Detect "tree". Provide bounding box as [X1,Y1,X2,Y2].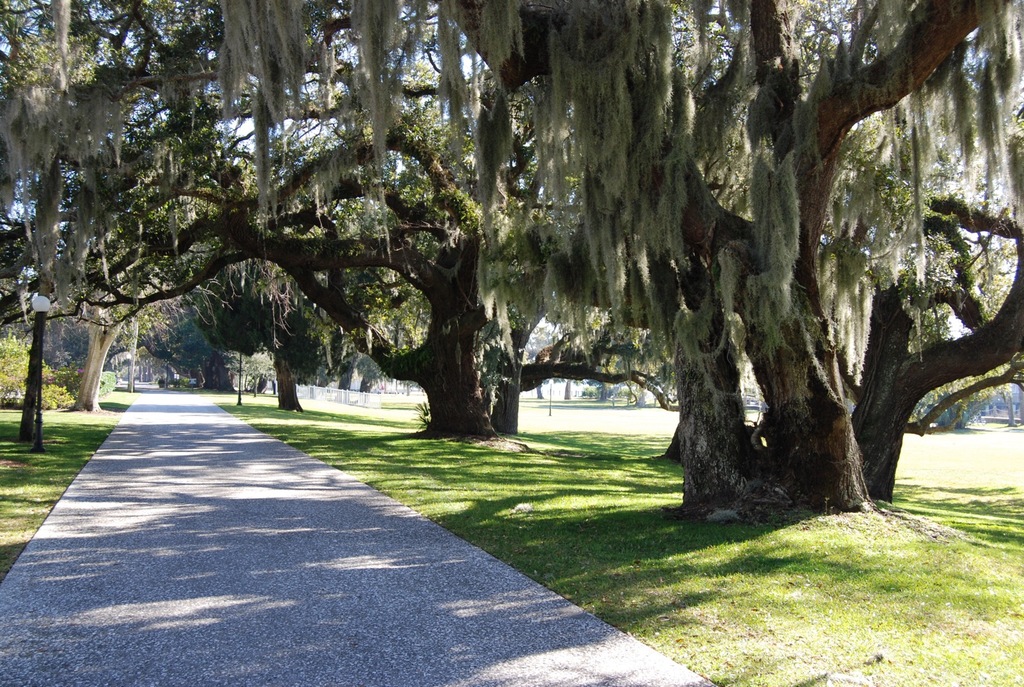
[88,0,674,435].
